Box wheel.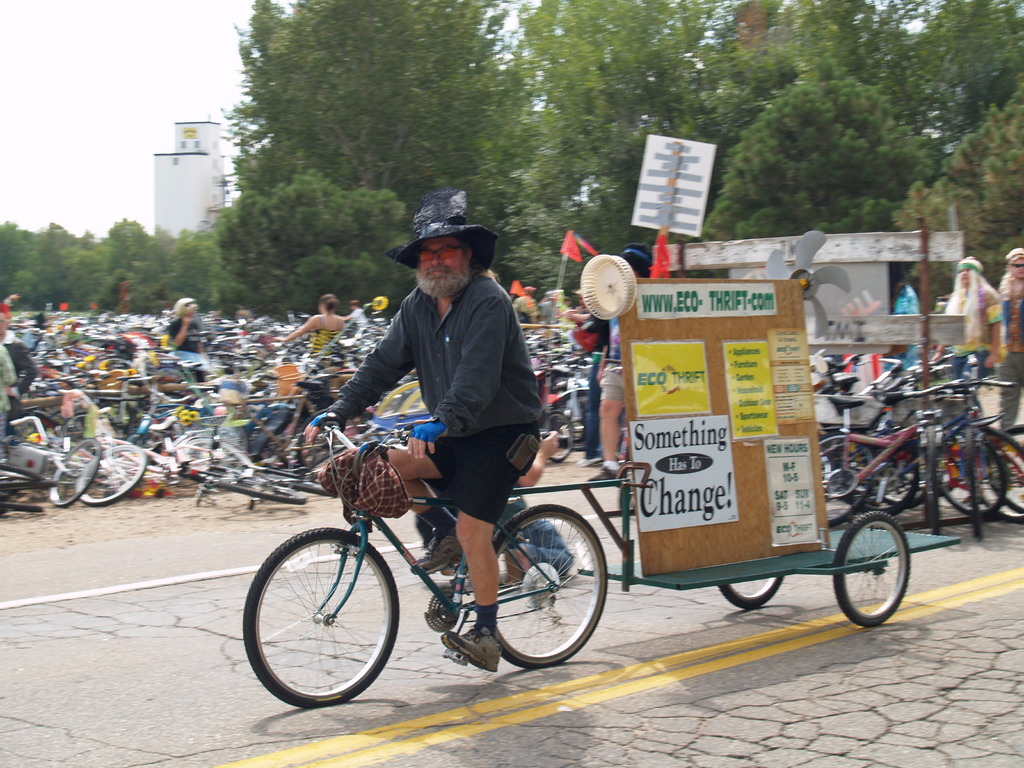
detection(815, 431, 874, 527).
